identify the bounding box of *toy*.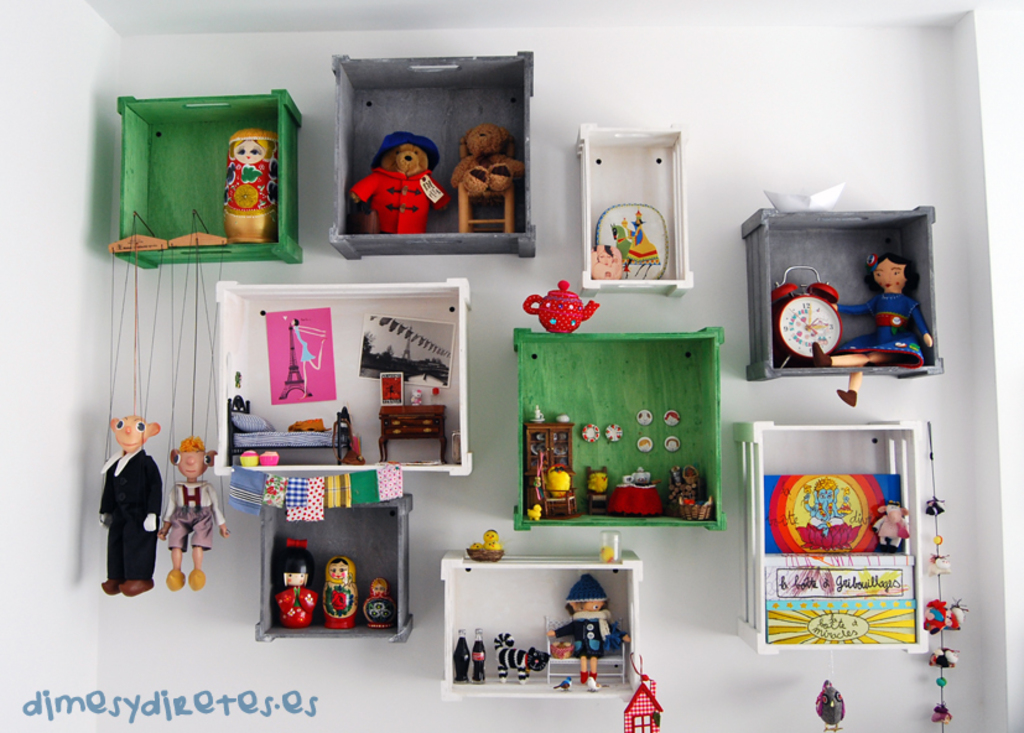
select_region(593, 201, 669, 280).
